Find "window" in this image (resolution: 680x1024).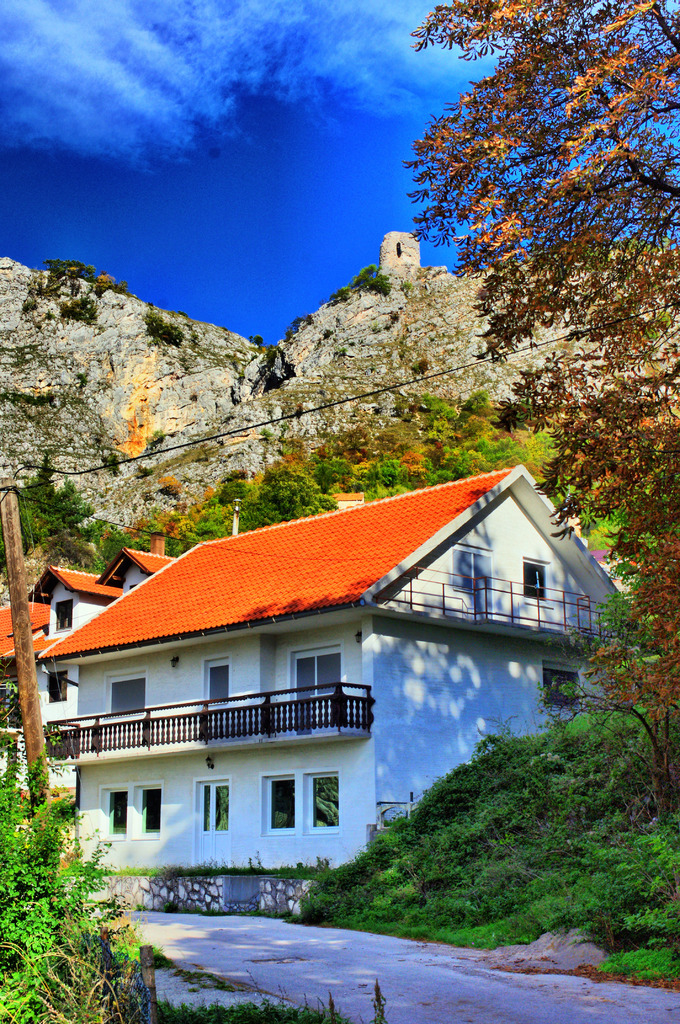
[x1=287, y1=632, x2=337, y2=716].
